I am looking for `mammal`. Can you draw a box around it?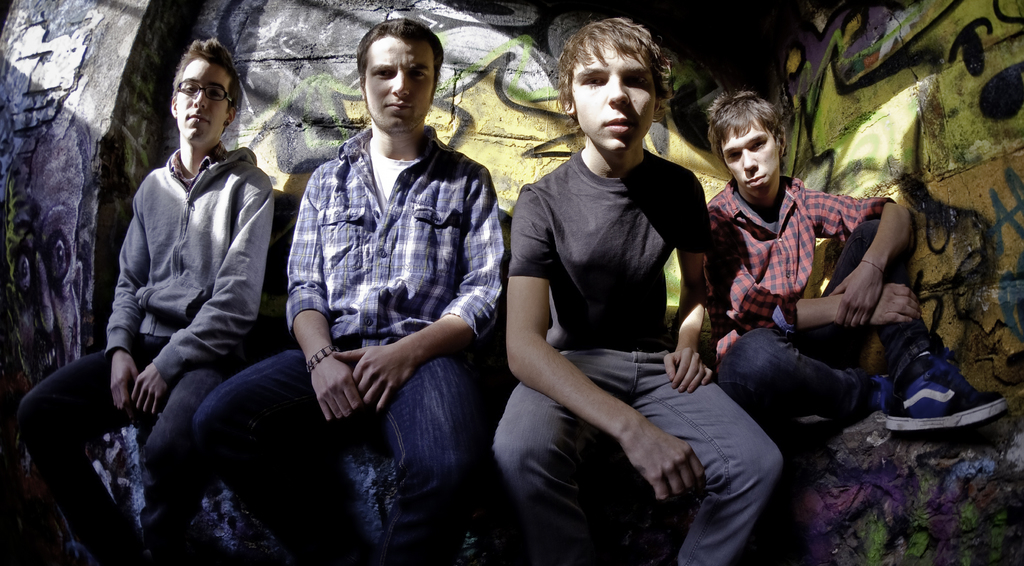
Sure, the bounding box is <box>494,43,737,547</box>.
